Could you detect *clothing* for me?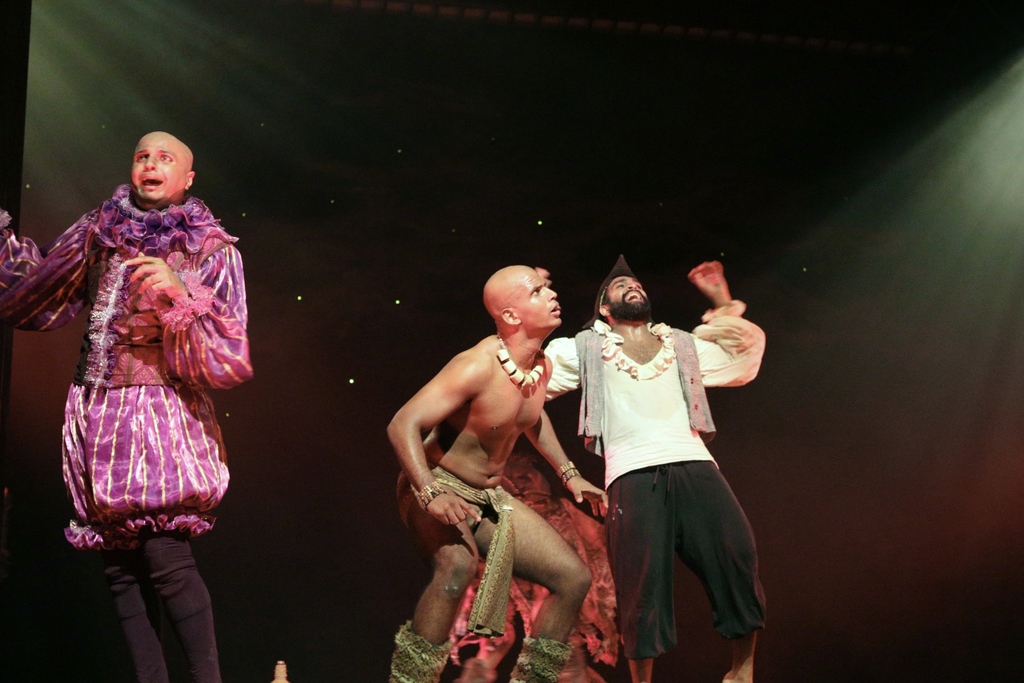
Detection result: bbox=(540, 299, 764, 659).
